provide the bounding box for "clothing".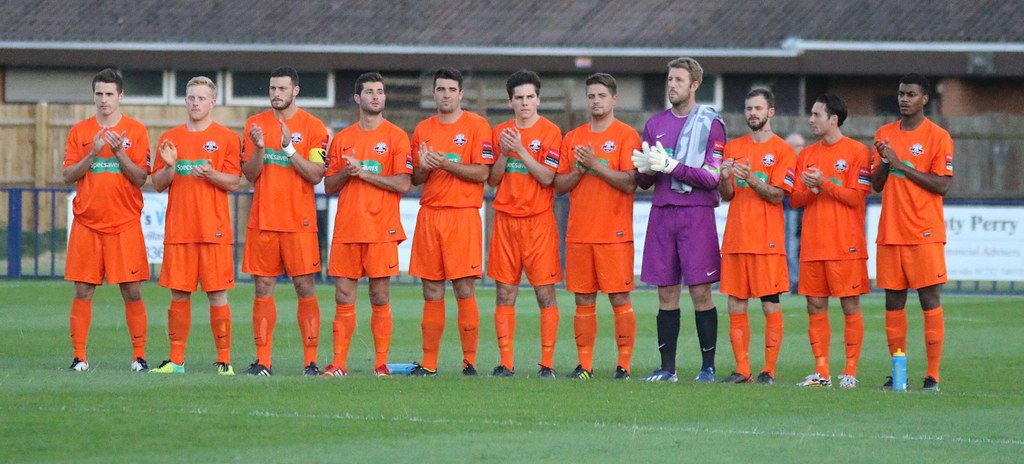
x1=863, y1=125, x2=960, y2=298.
